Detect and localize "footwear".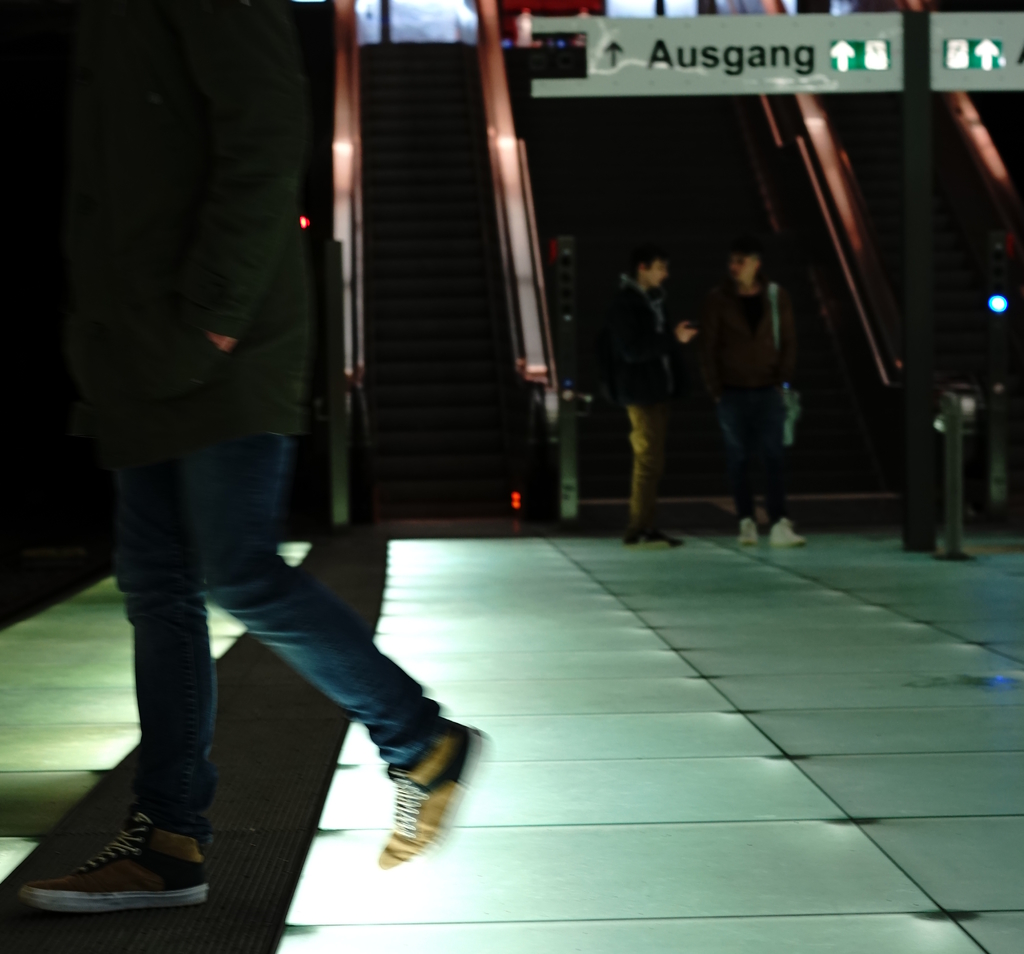
Localized at x1=22 y1=810 x2=218 y2=913.
